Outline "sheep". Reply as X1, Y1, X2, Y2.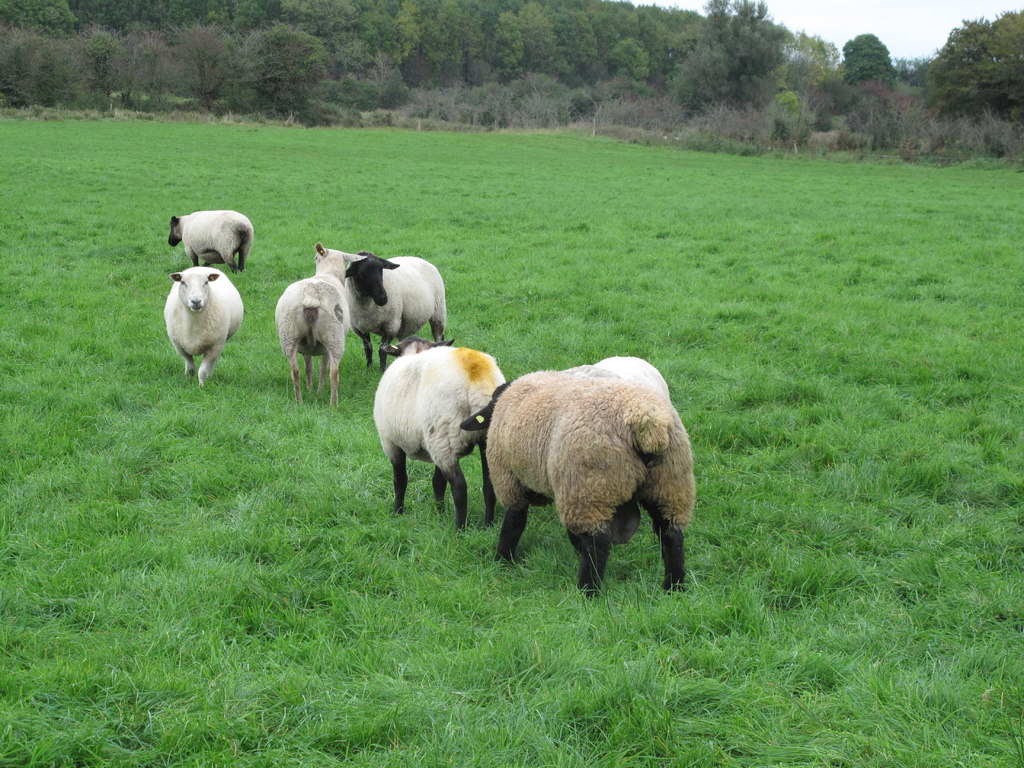
159, 267, 244, 383.
